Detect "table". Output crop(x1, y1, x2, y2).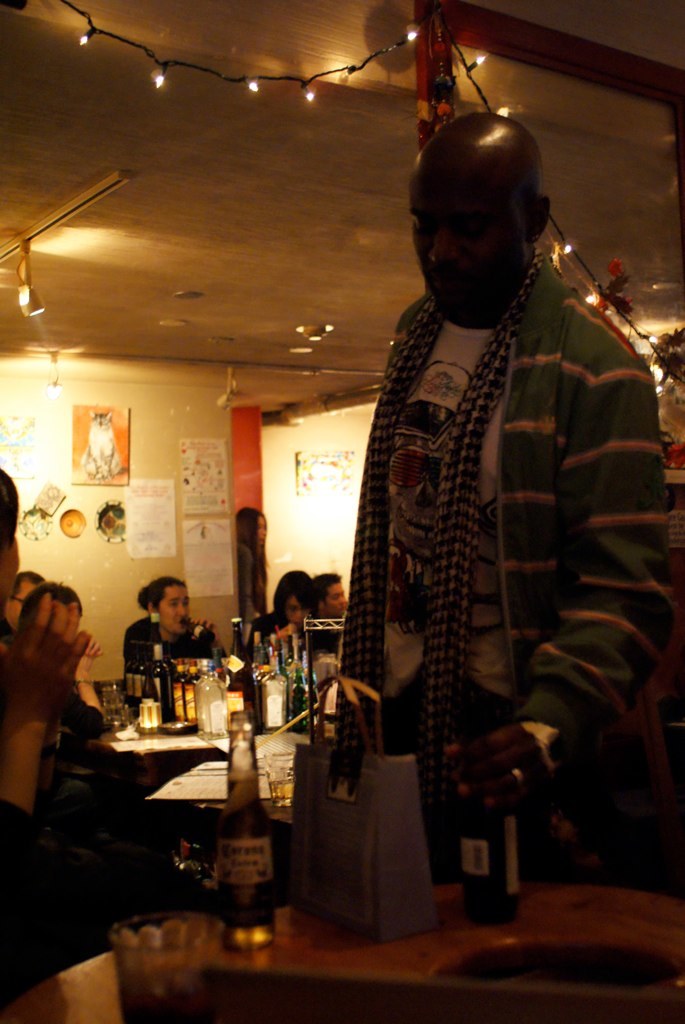
crop(0, 866, 684, 1023).
